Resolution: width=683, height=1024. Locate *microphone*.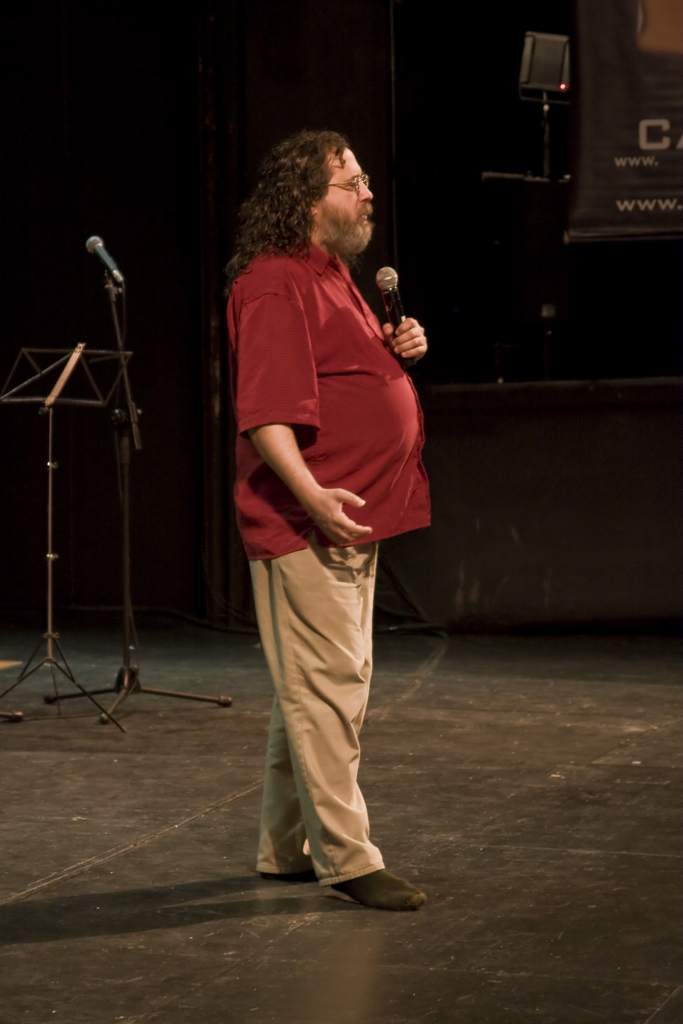
(left=371, top=263, right=422, bottom=373).
